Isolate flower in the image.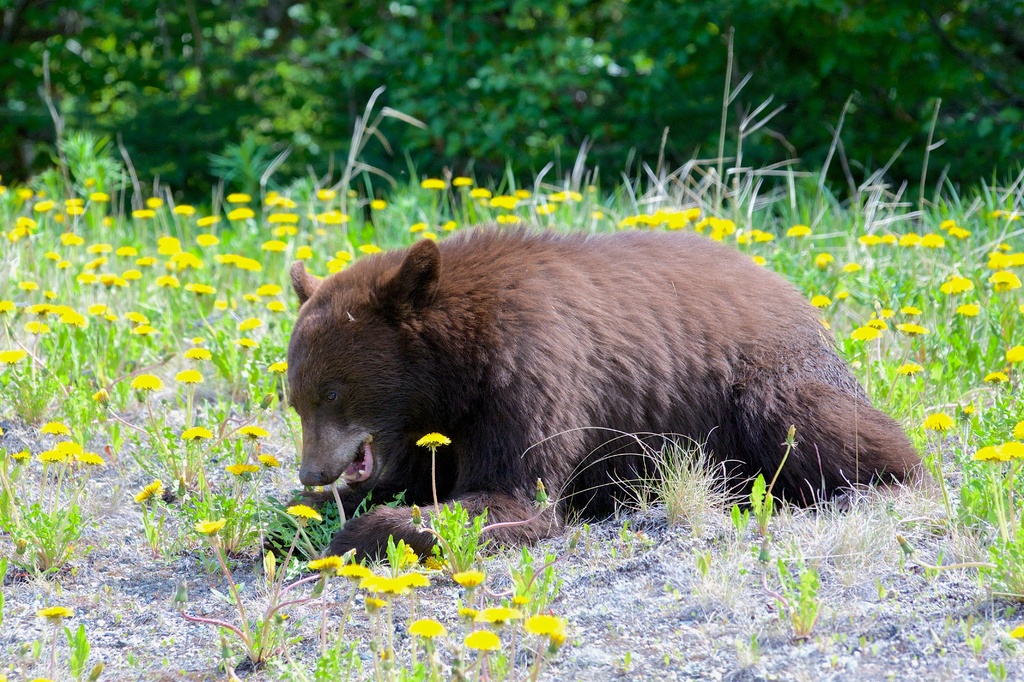
Isolated region: box(895, 322, 928, 337).
